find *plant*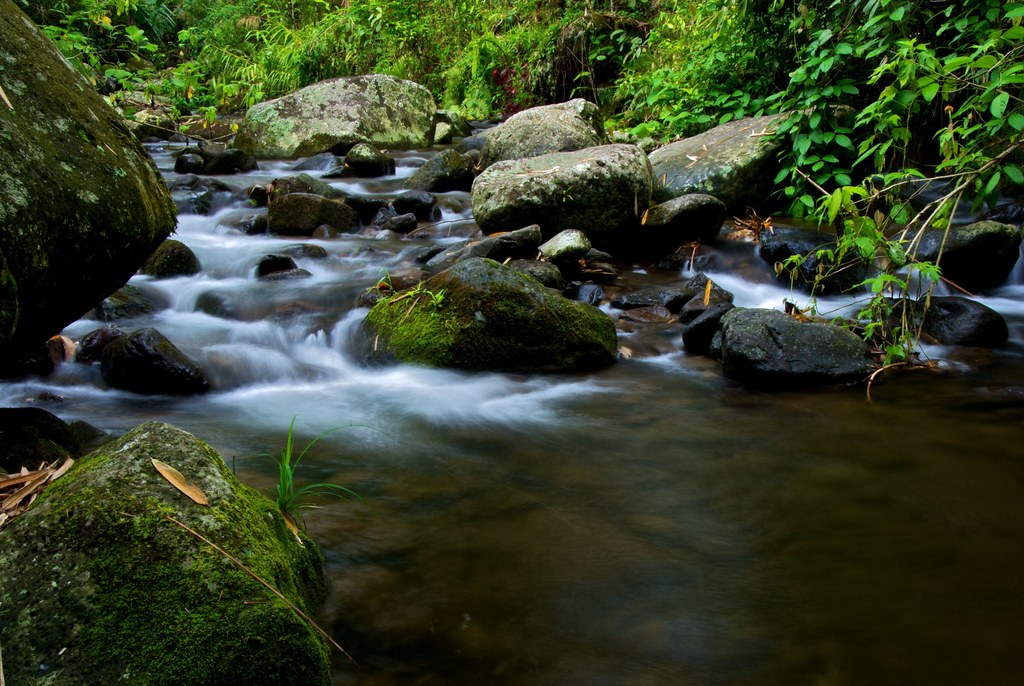
bbox=[235, 411, 385, 528]
